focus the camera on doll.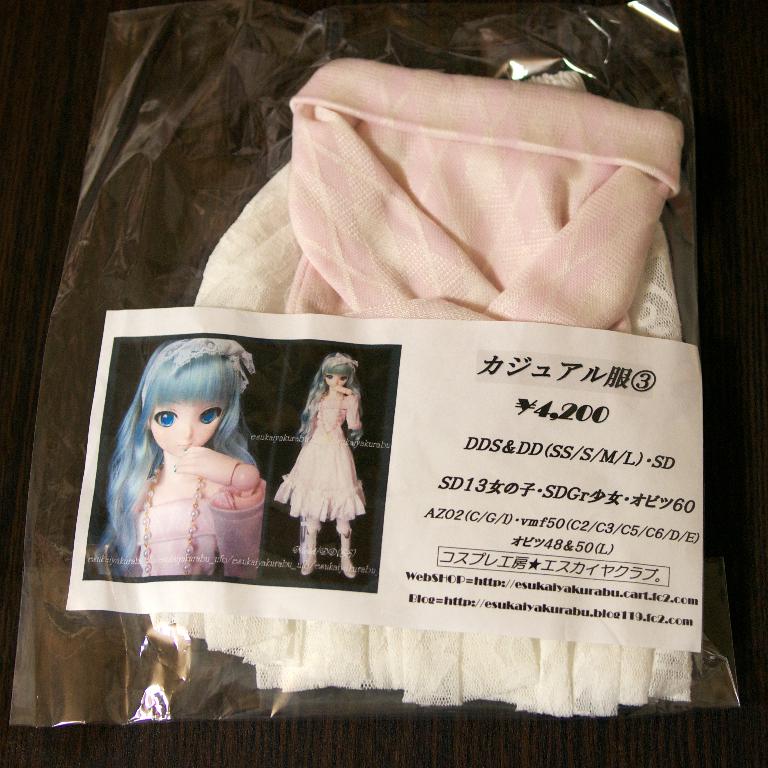
Focus region: (left=107, top=341, right=263, bottom=578).
